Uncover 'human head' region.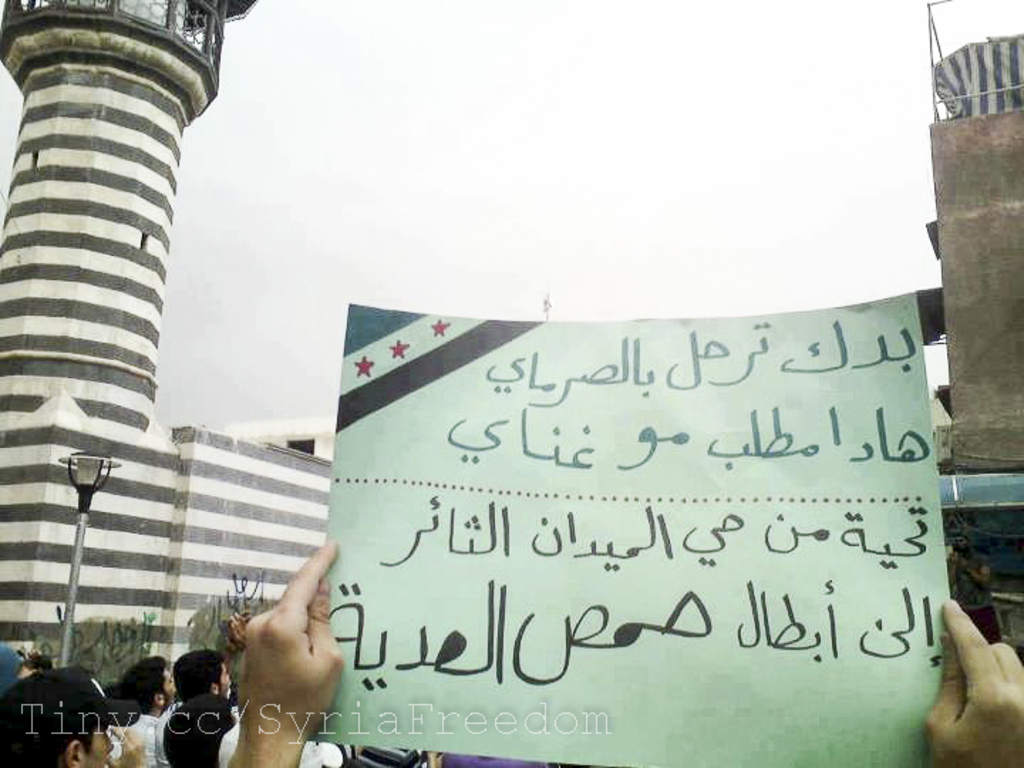
Uncovered: [left=118, top=657, right=178, bottom=714].
